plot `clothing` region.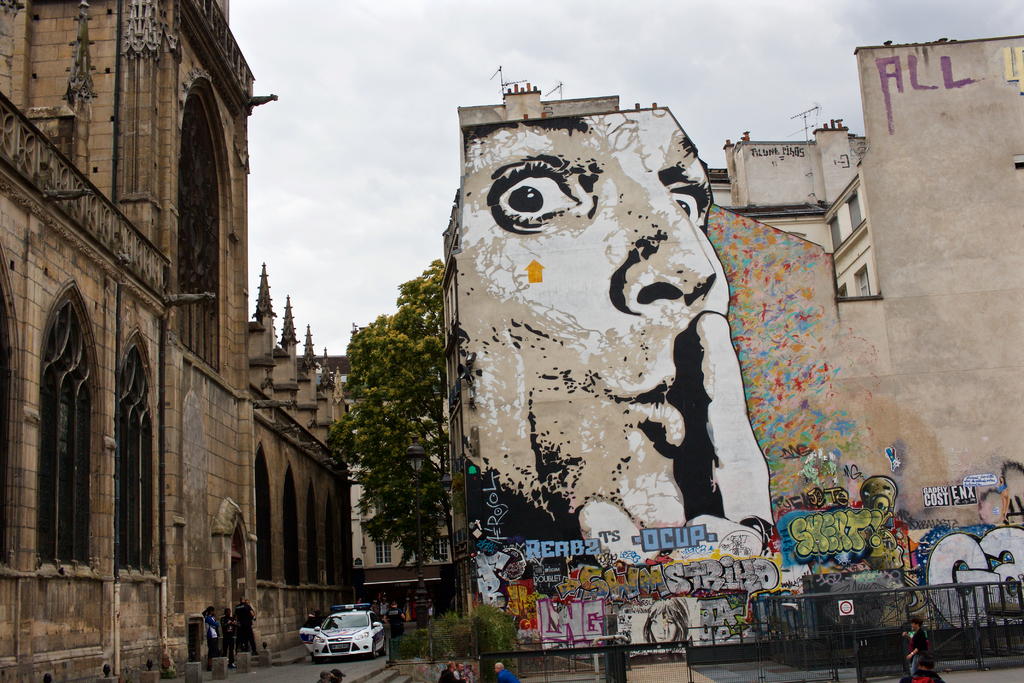
Plotted at (x1=235, y1=602, x2=252, y2=650).
